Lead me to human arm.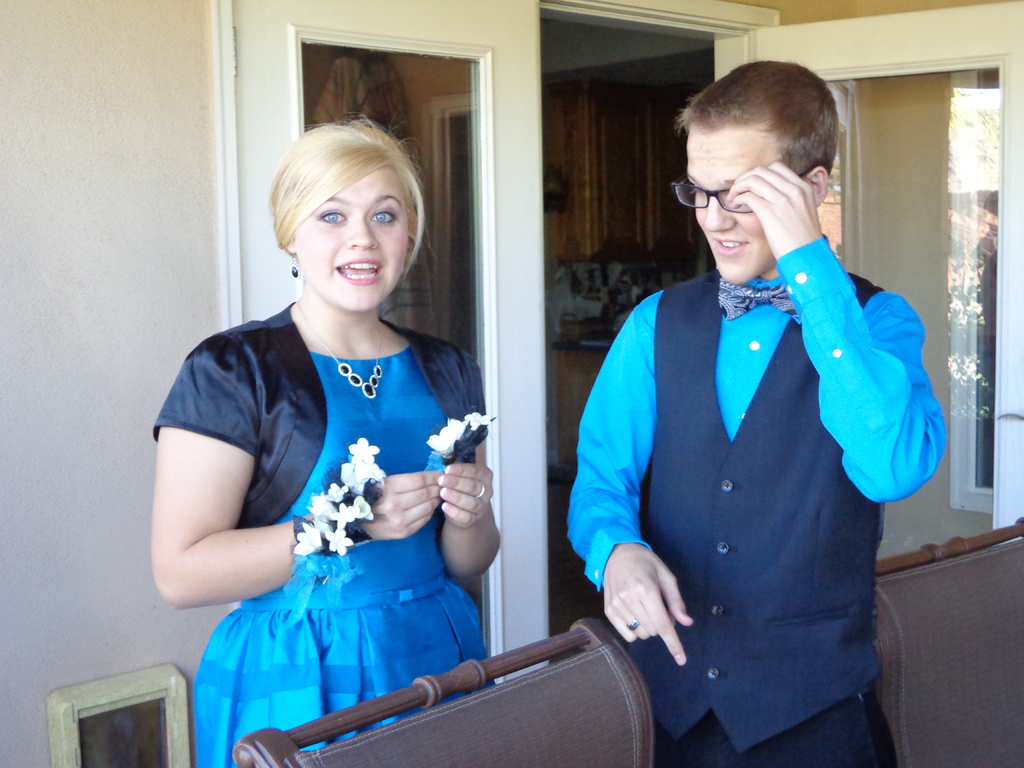
Lead to box(152, 336, 443, 605).
